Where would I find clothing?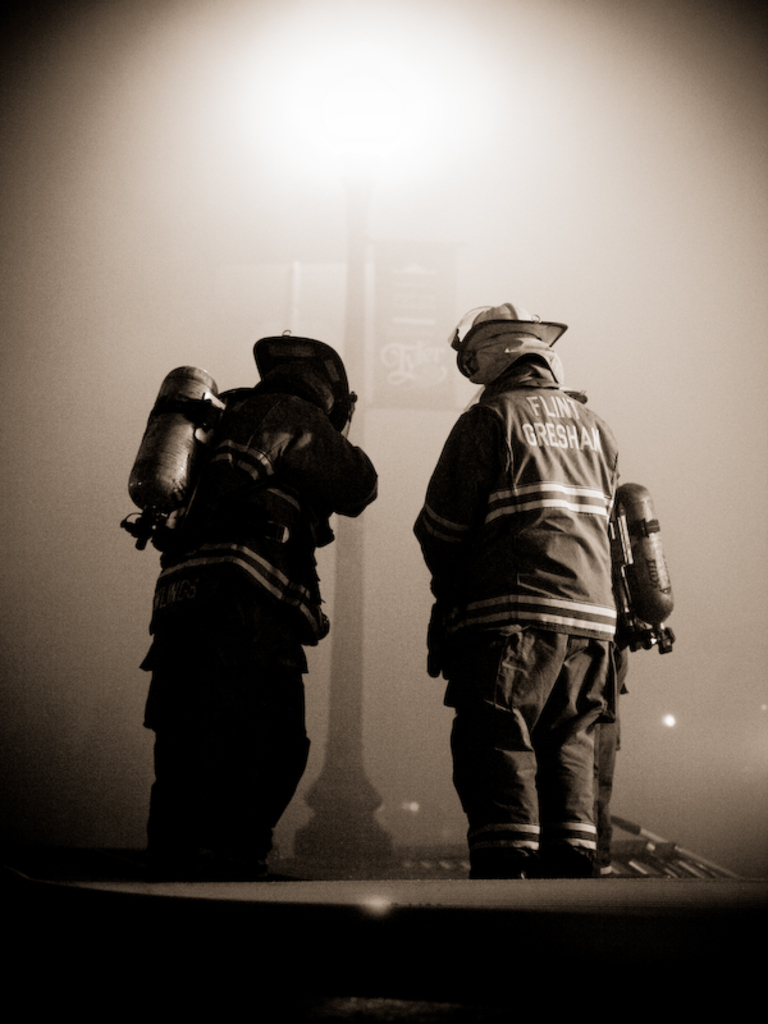
At [145, 387, 375, 852].
